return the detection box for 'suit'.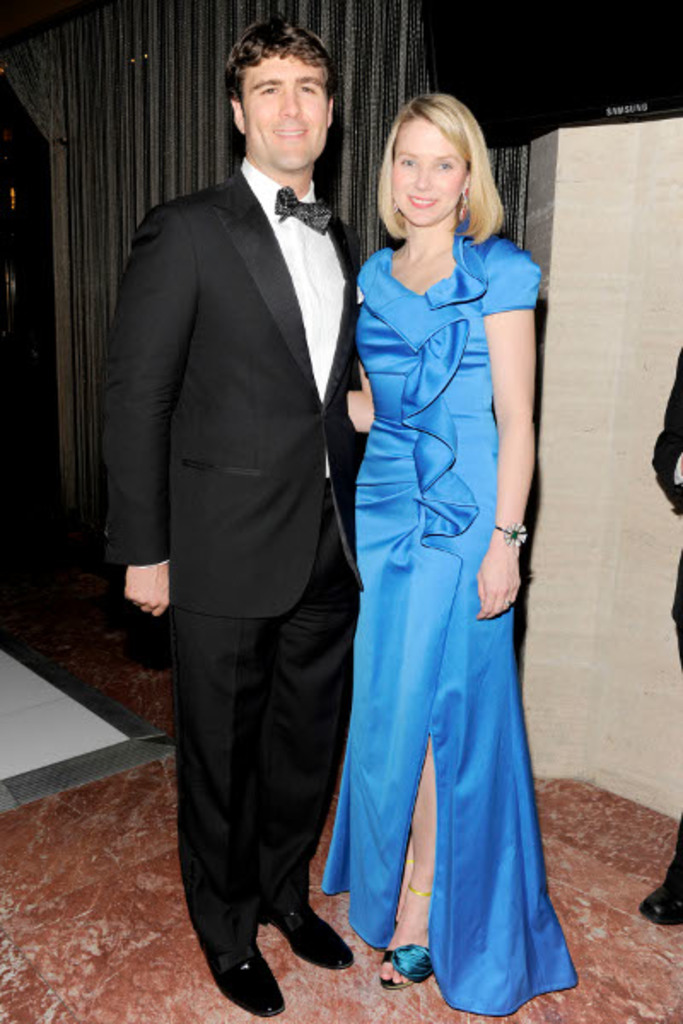
[x1=113, y1=31, x2=371, y2=973].
